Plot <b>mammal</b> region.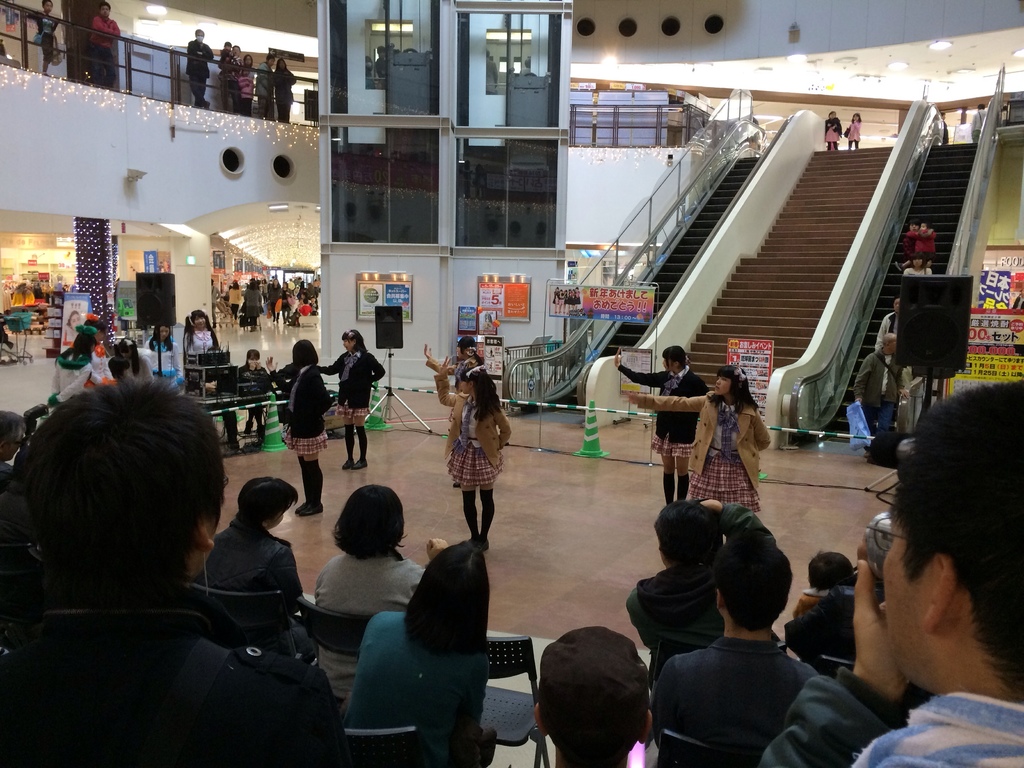
Plotted at <bbox>263, 340, 335, 515</bbox>.
